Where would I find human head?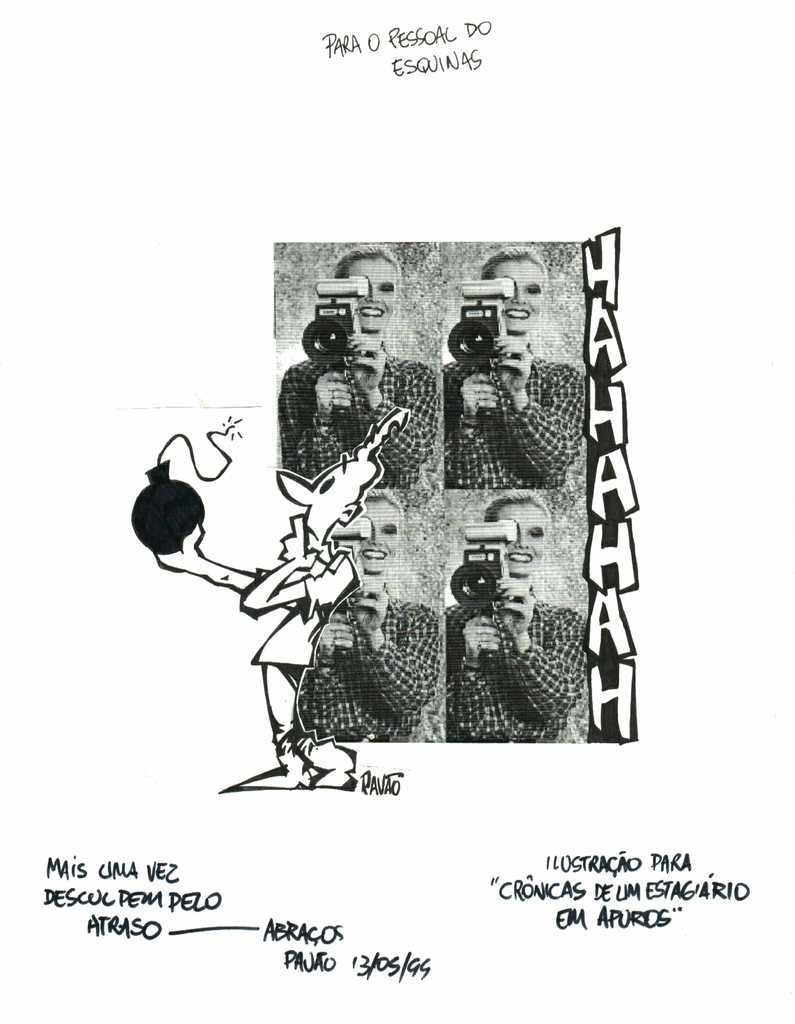
At box(475, 244, 543, 340).
